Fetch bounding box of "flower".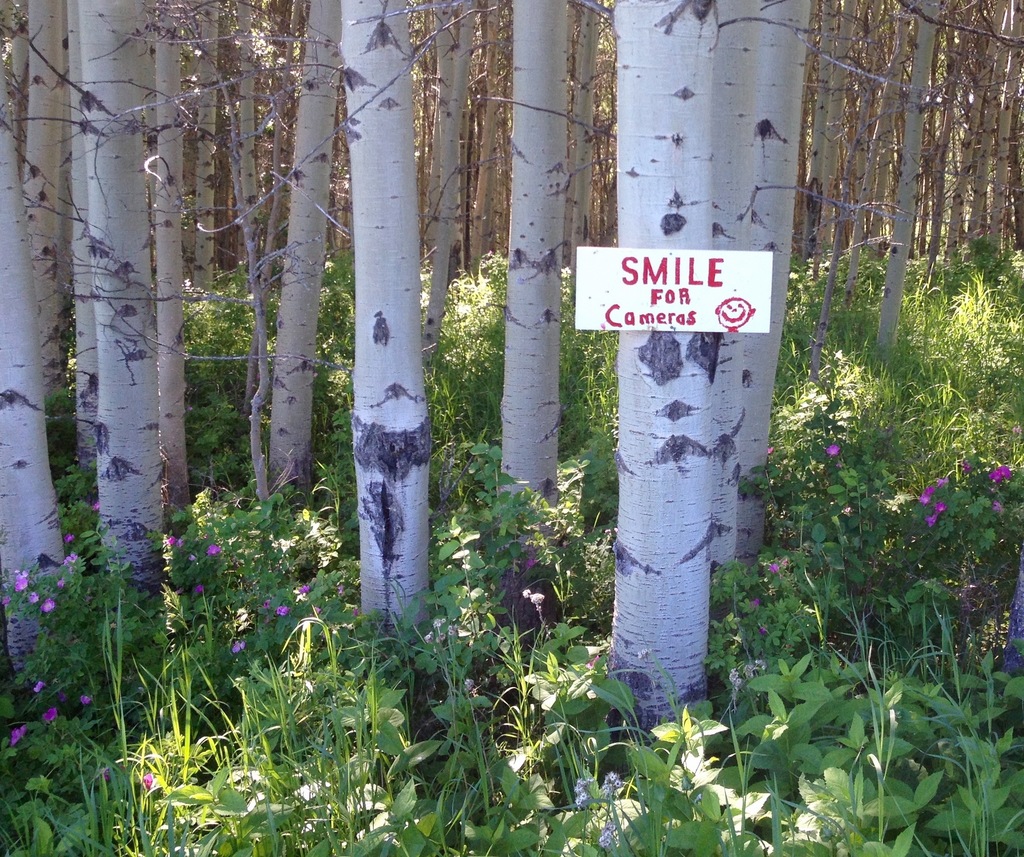
Bbox: select_region(63, 552, 82, 563).
